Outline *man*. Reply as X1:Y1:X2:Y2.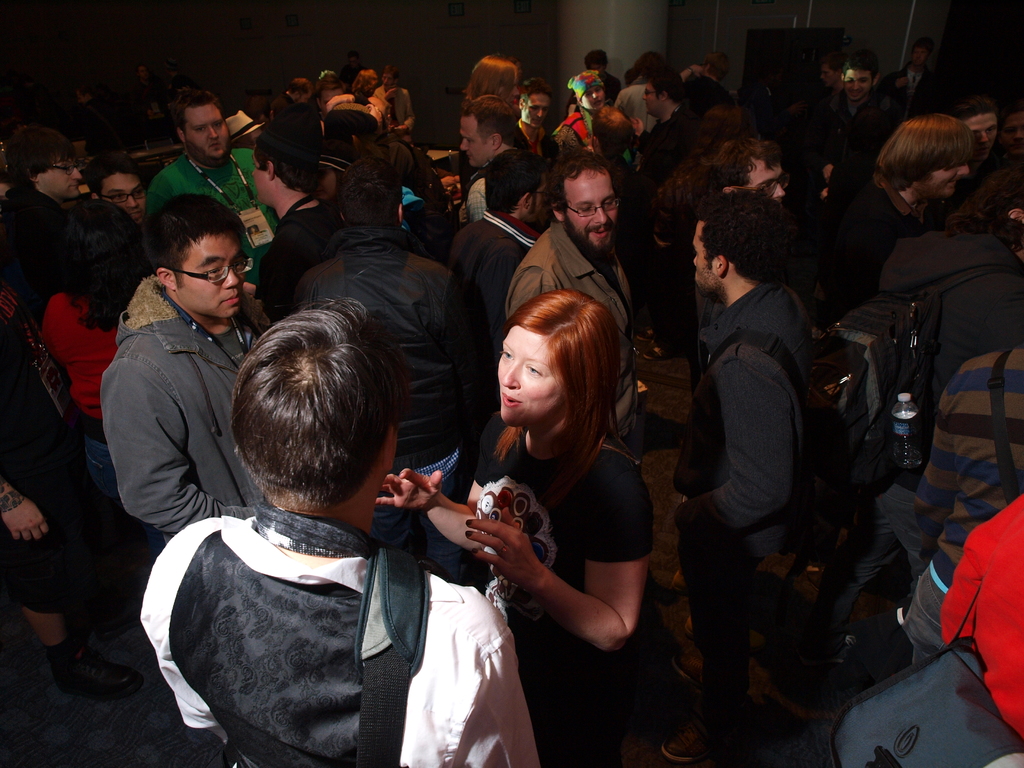
890:38:947:130.
